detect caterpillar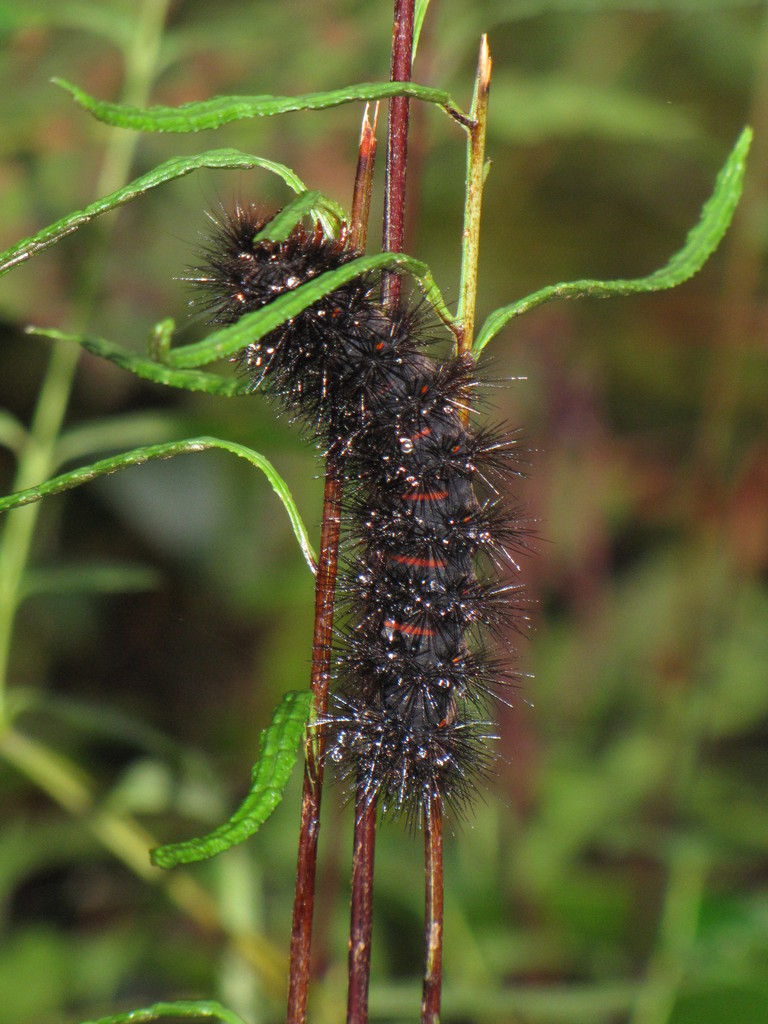
[151,180,561,834]
